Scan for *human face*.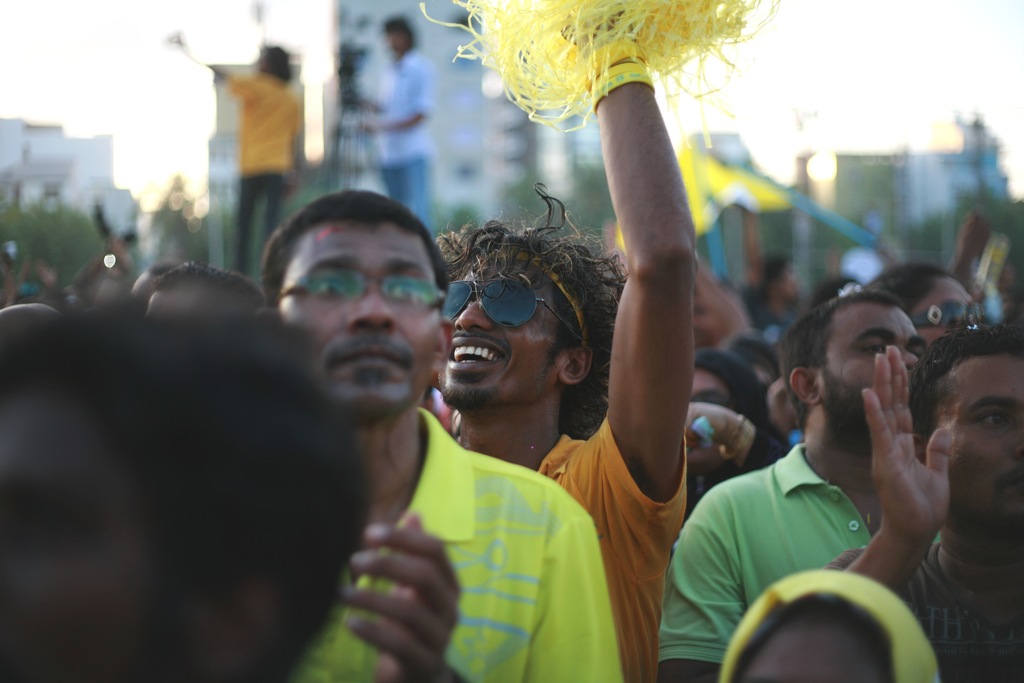
Scan result: (819, 302, 925, 445).
